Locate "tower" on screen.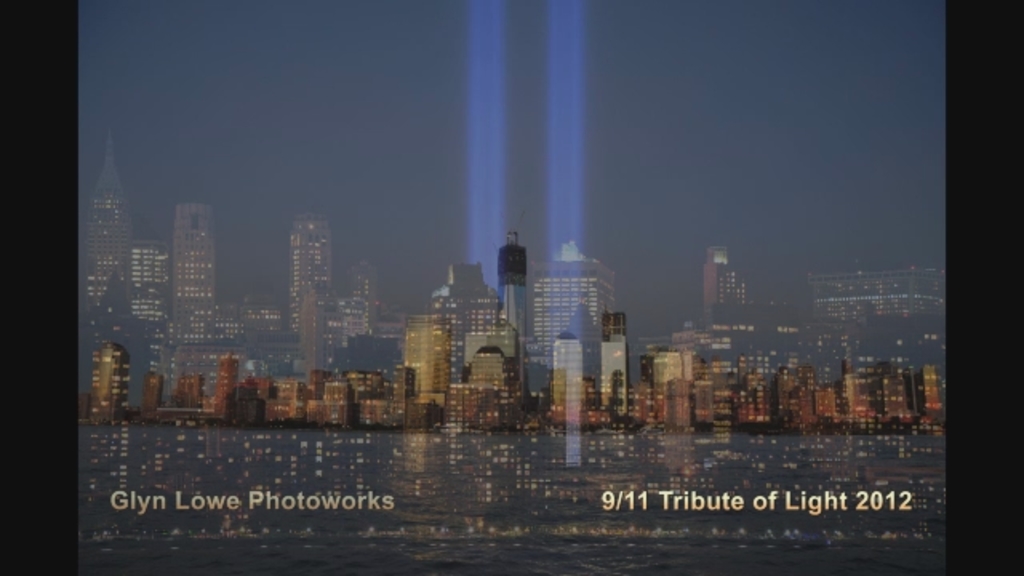
On screen at (x1=170, y1=203, x2=218, y2=358).
